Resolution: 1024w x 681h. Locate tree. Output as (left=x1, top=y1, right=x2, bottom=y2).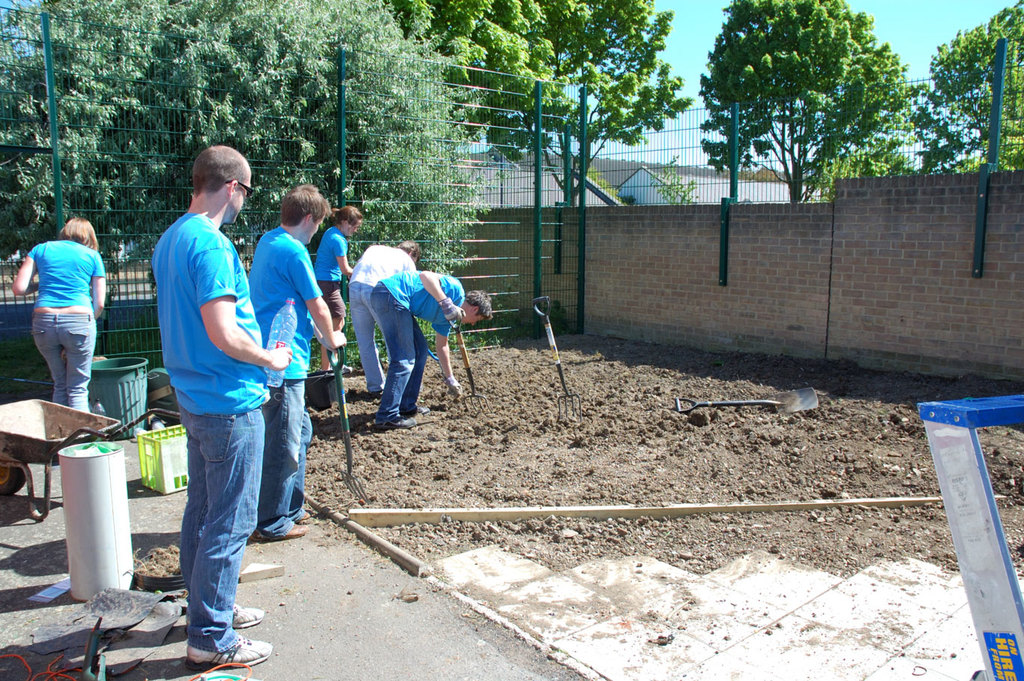
(left=930, top=0, right=1023, bottom=175).
